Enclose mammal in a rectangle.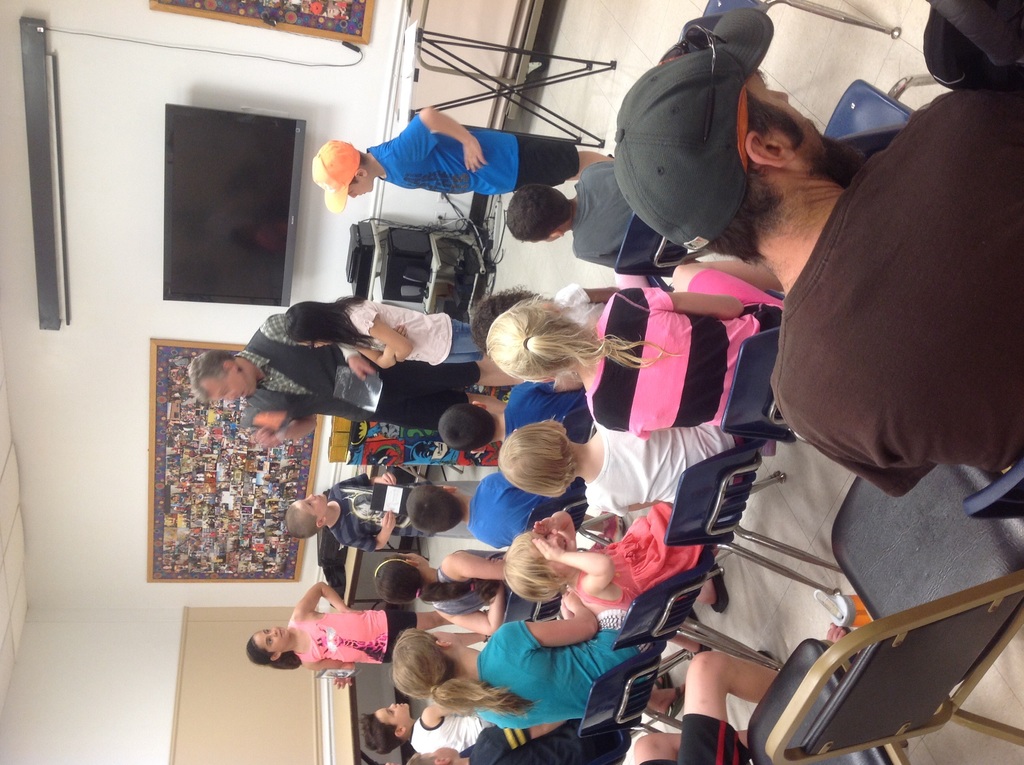
<box>612,8,1023,501</box>.
